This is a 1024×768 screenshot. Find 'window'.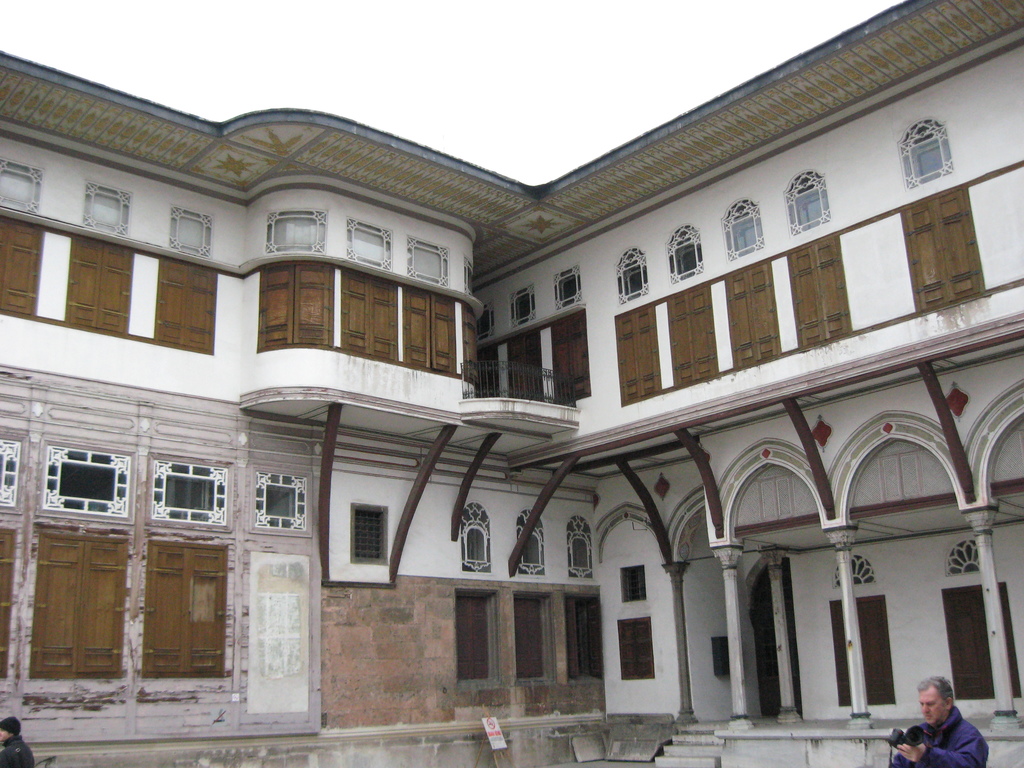
Bounding box: Rect(620, 567, 644, 598).
